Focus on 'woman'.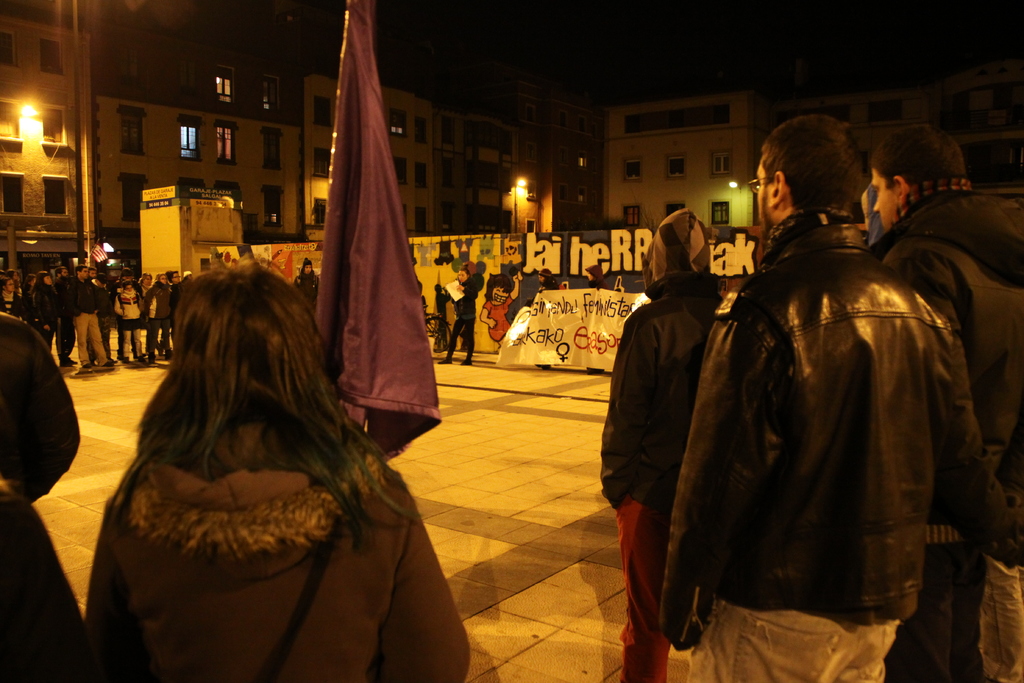
Focused at BBox(0, 275, 24, 318).
